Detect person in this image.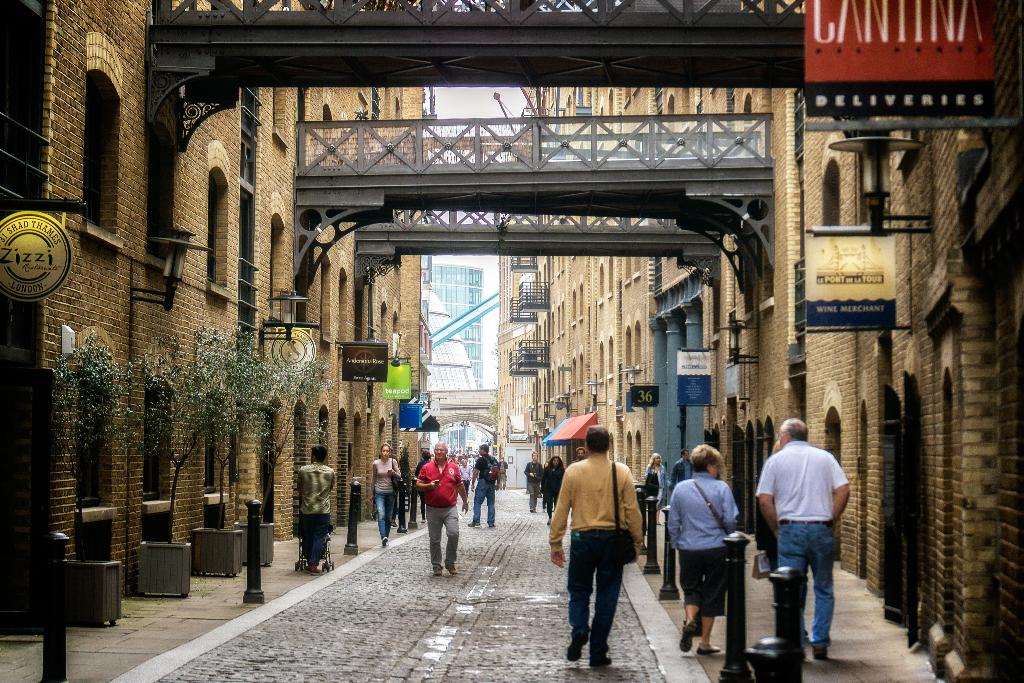
Detection: BBox(670, 447, 696, 485).
